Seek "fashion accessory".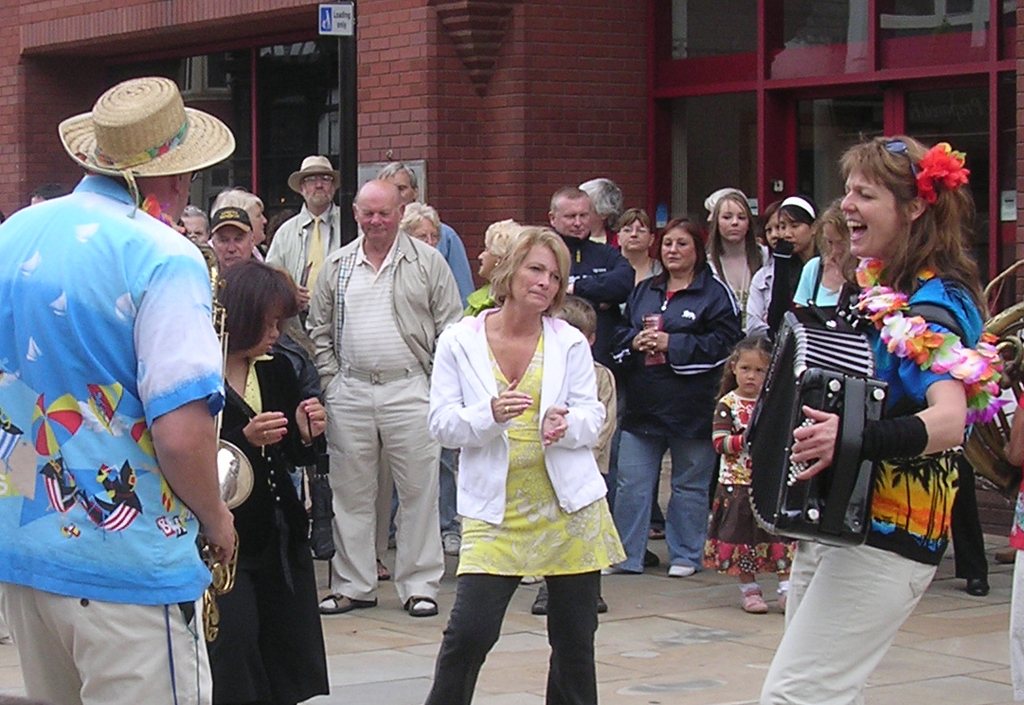
(209,203,254,232).
